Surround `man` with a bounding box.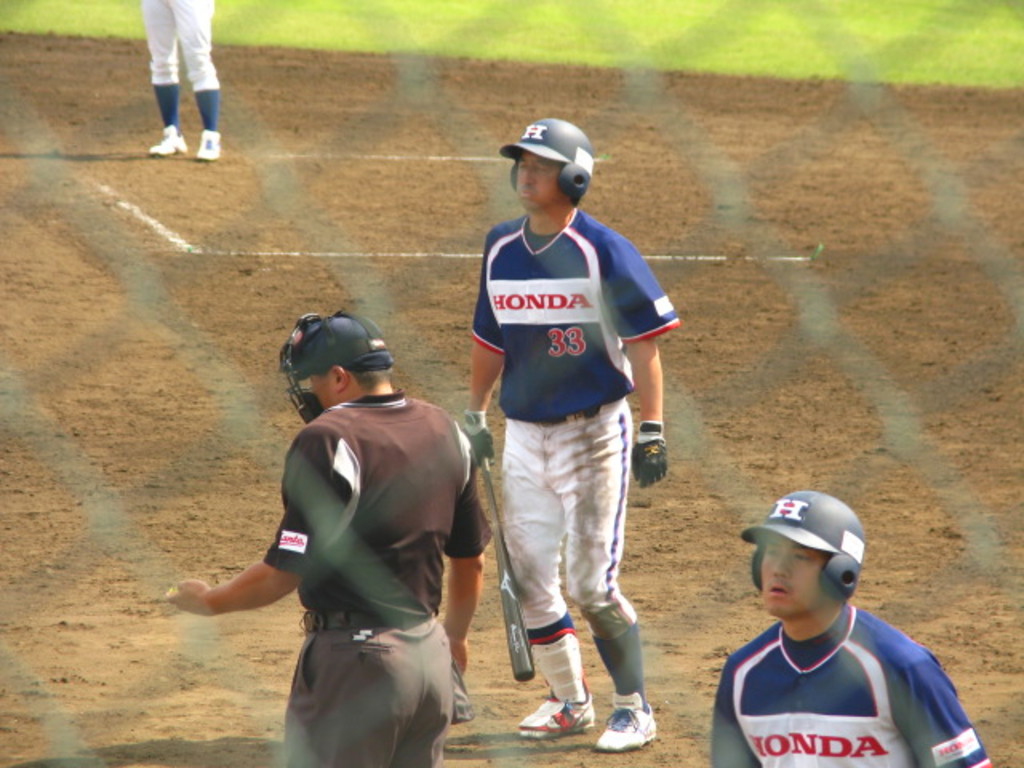
left=458, top=114, right=688, bottom=755.
